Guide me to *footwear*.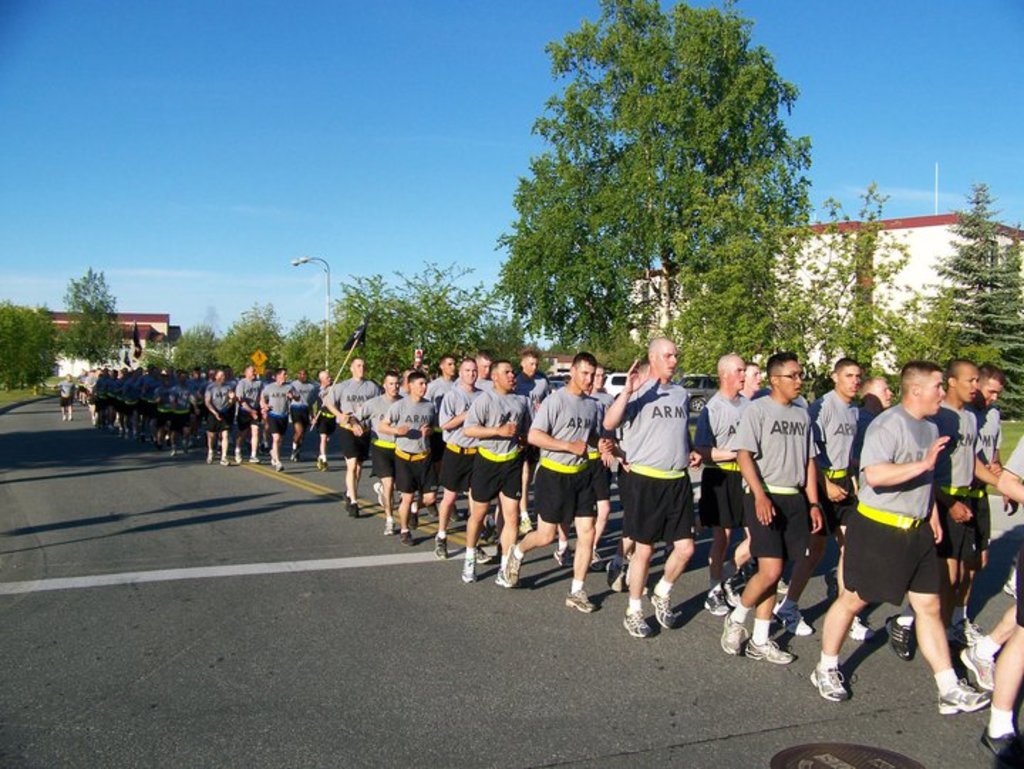
Guidance: locate(202, 451, 212, 465).
